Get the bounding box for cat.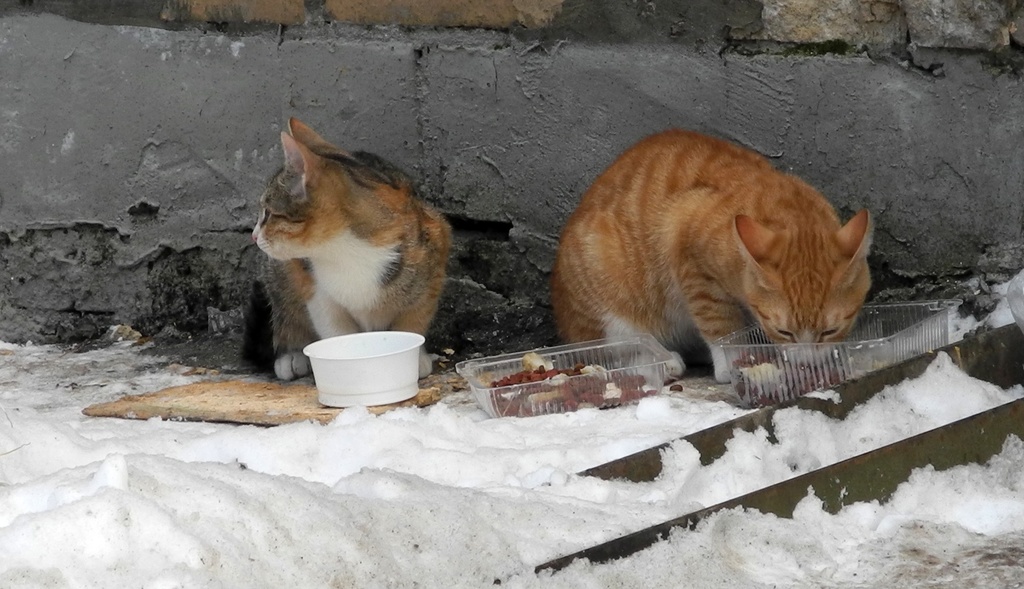
bbox=(552, 126, 876, 386).
